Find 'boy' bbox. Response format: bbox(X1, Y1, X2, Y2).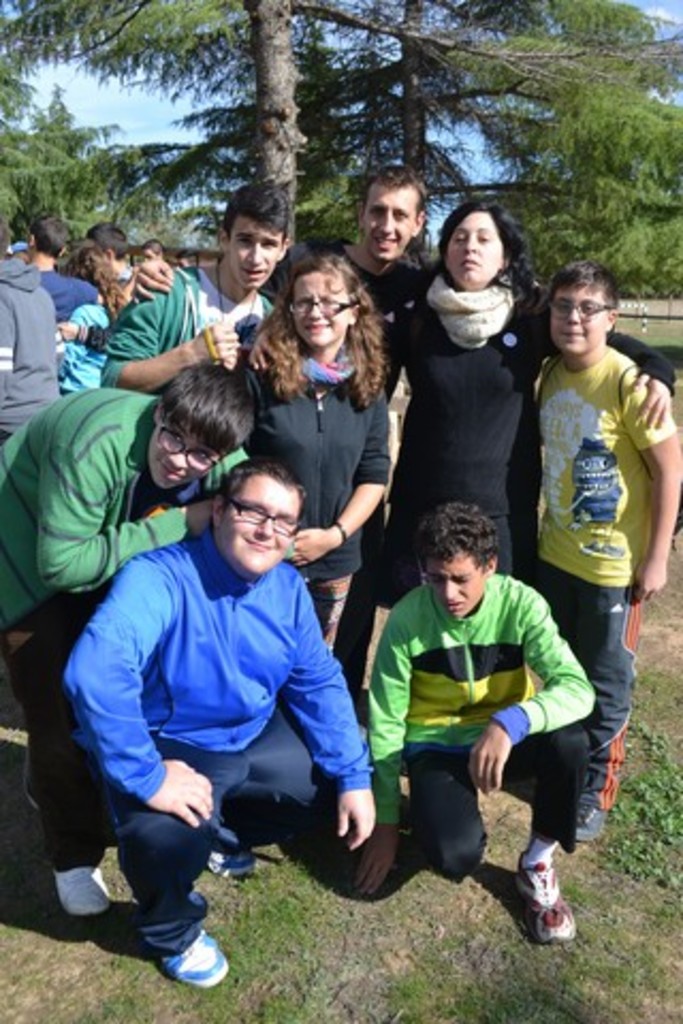
bbox(335, 514, 608, 930).
